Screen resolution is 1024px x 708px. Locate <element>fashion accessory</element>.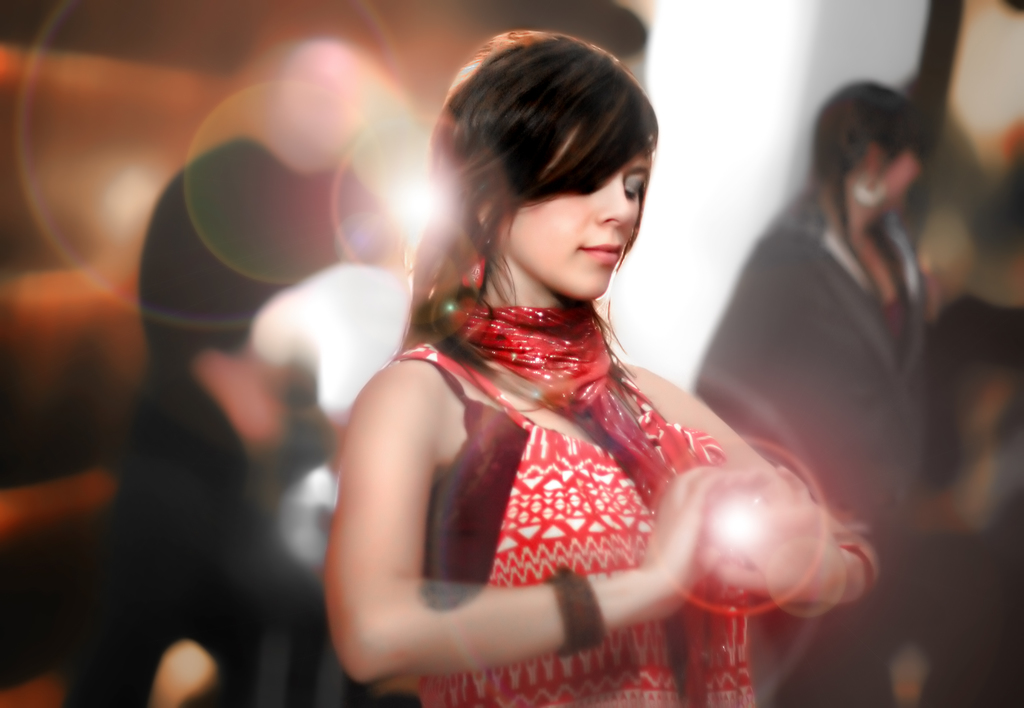
539, 568, 605, 659.
